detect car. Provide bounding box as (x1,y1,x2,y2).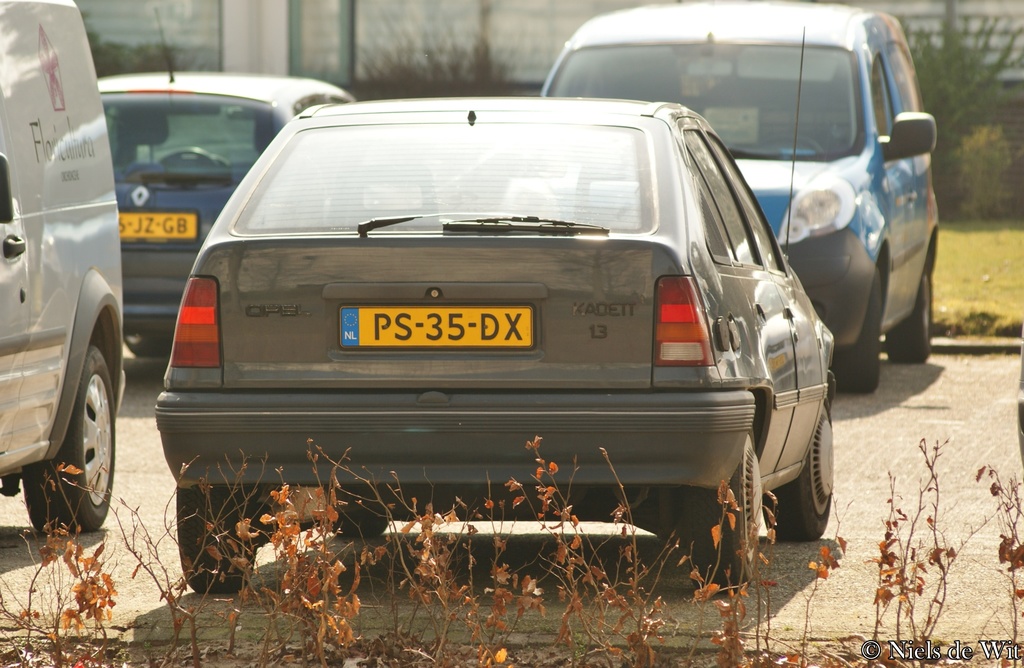
(152,24,835,596).
